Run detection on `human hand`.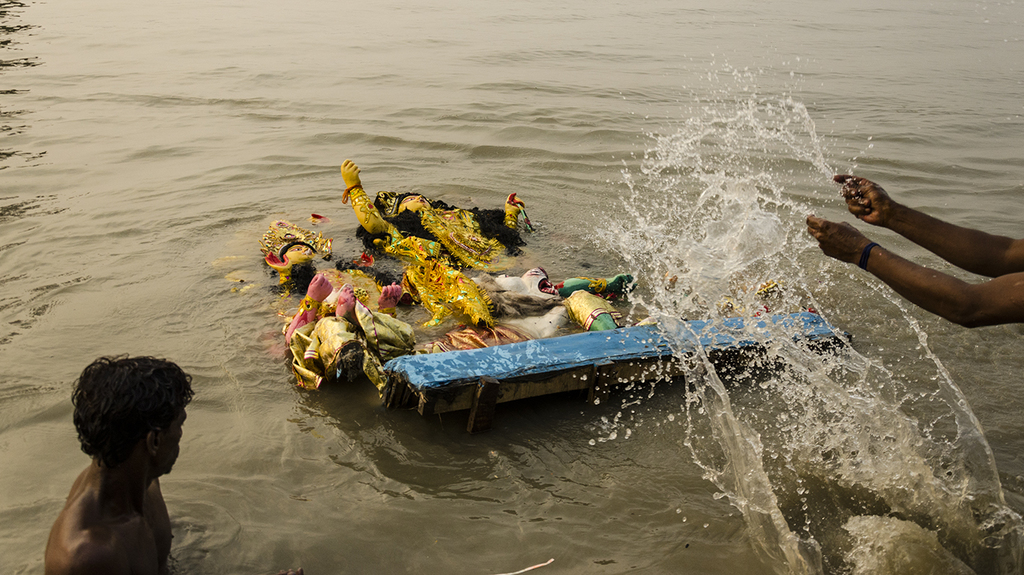
Result: l=333, t=283, r=359, b=319.
